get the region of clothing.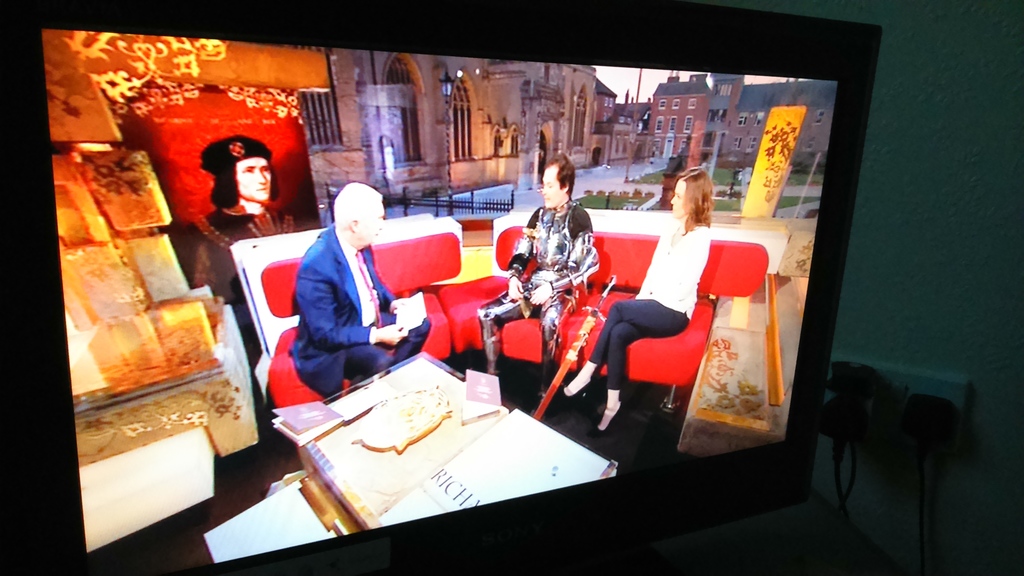
box=[639, 216, 710, 326].
